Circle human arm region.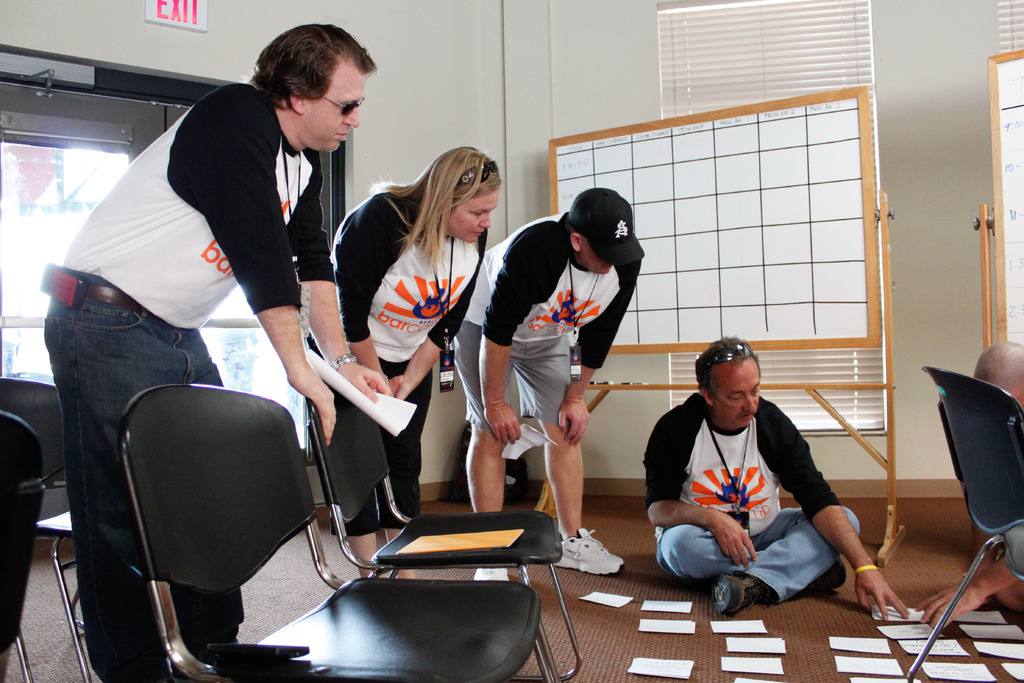
Region: 184 85 339 440.
